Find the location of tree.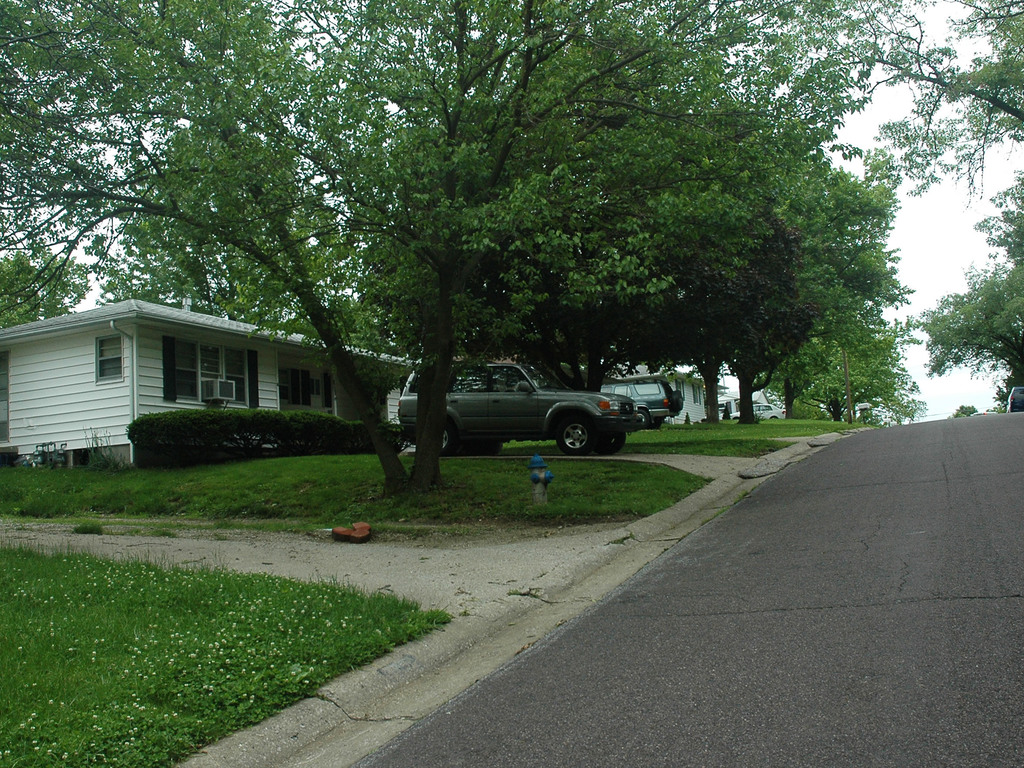
Location: select_region(952, 404, 977, 414).
